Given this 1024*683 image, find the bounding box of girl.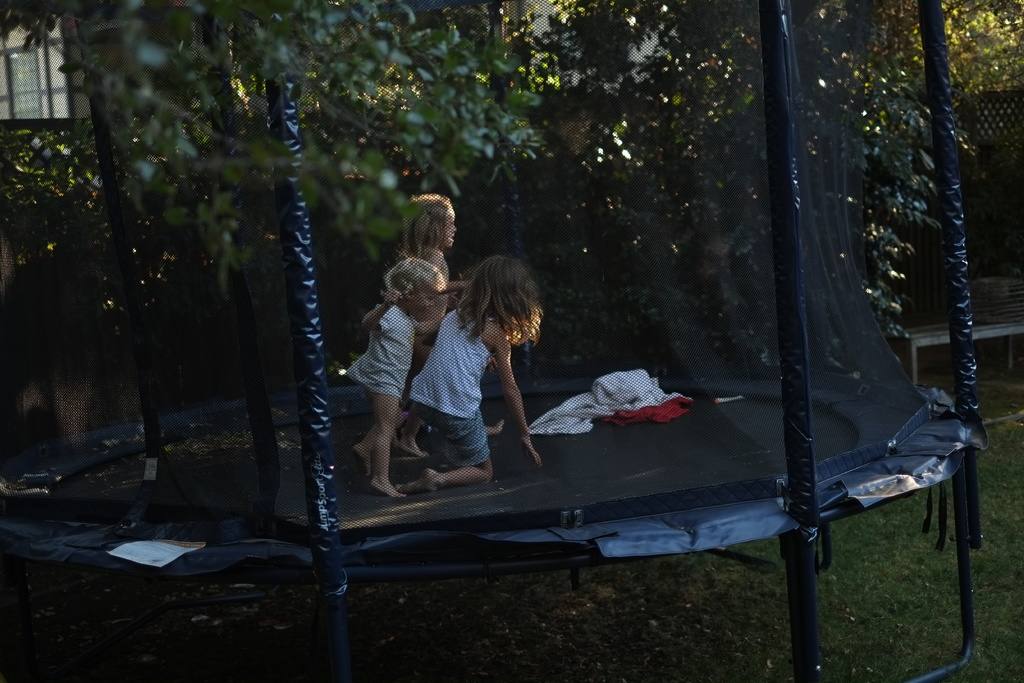
<box>409,256,550,487</box>.
